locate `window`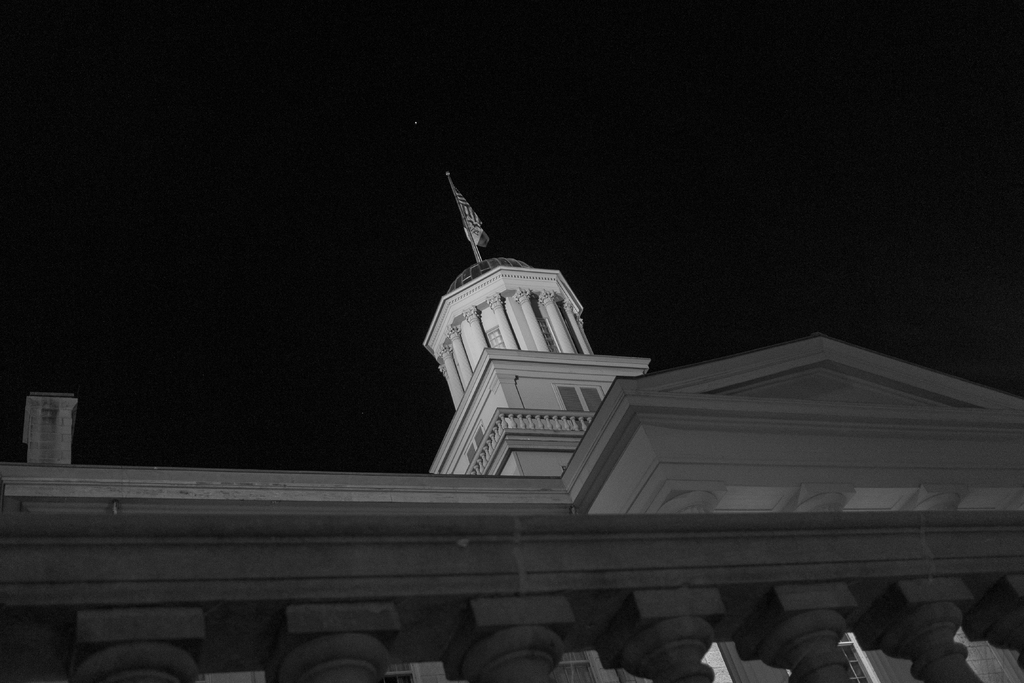
551:382:601:420
